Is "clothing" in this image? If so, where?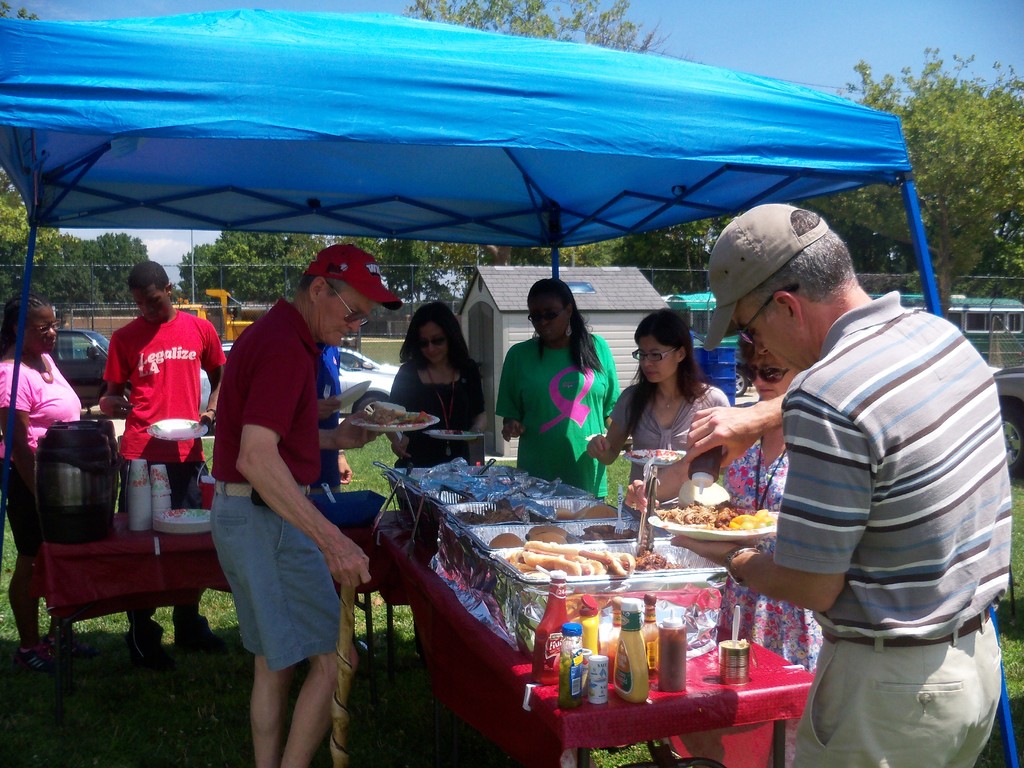
Yes, at [314, 342, 344, 483].
